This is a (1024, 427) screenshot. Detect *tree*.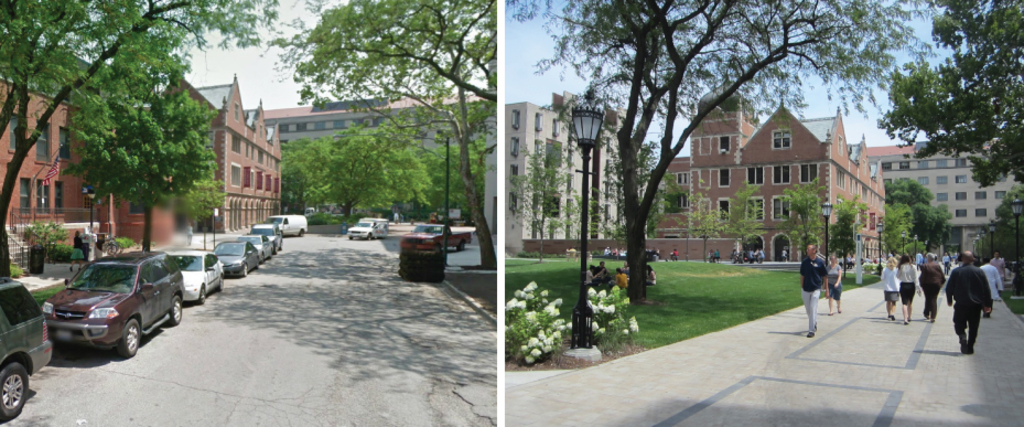
(x1=590, y1=117, x2=694, y2=253).
